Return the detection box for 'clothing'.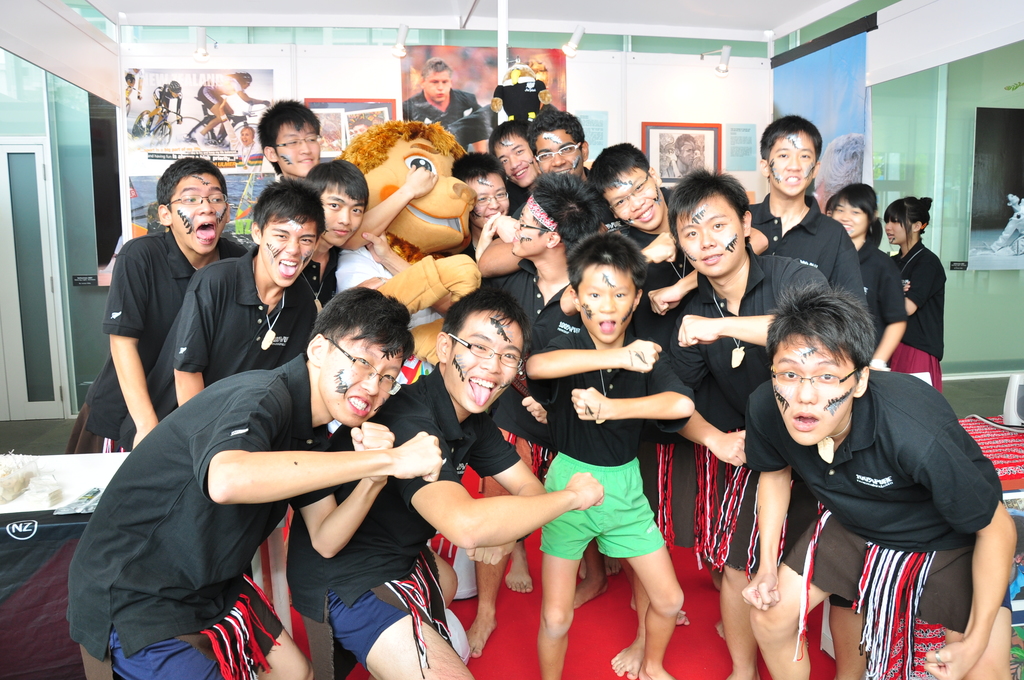
box=[314, 244, 340, 310].
